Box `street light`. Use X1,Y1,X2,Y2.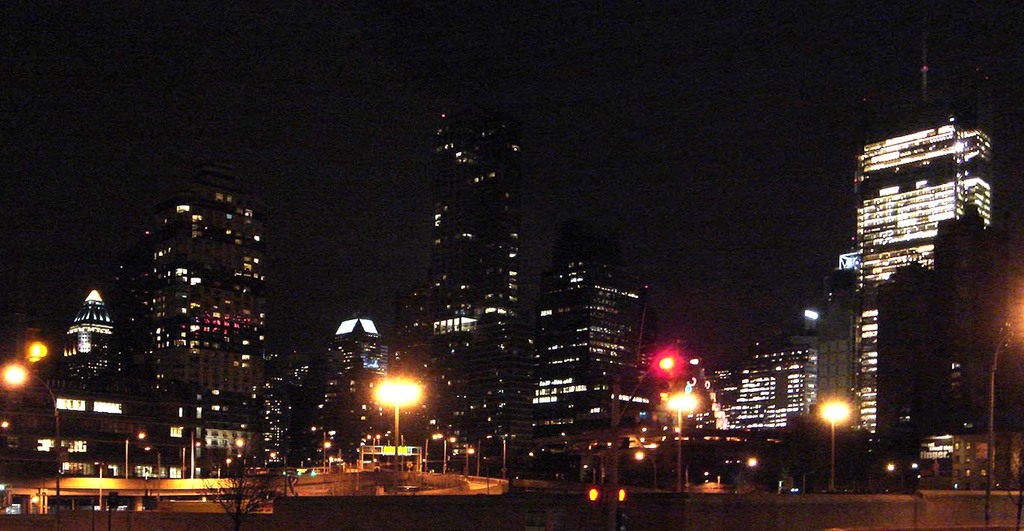
179,437,209,482.
